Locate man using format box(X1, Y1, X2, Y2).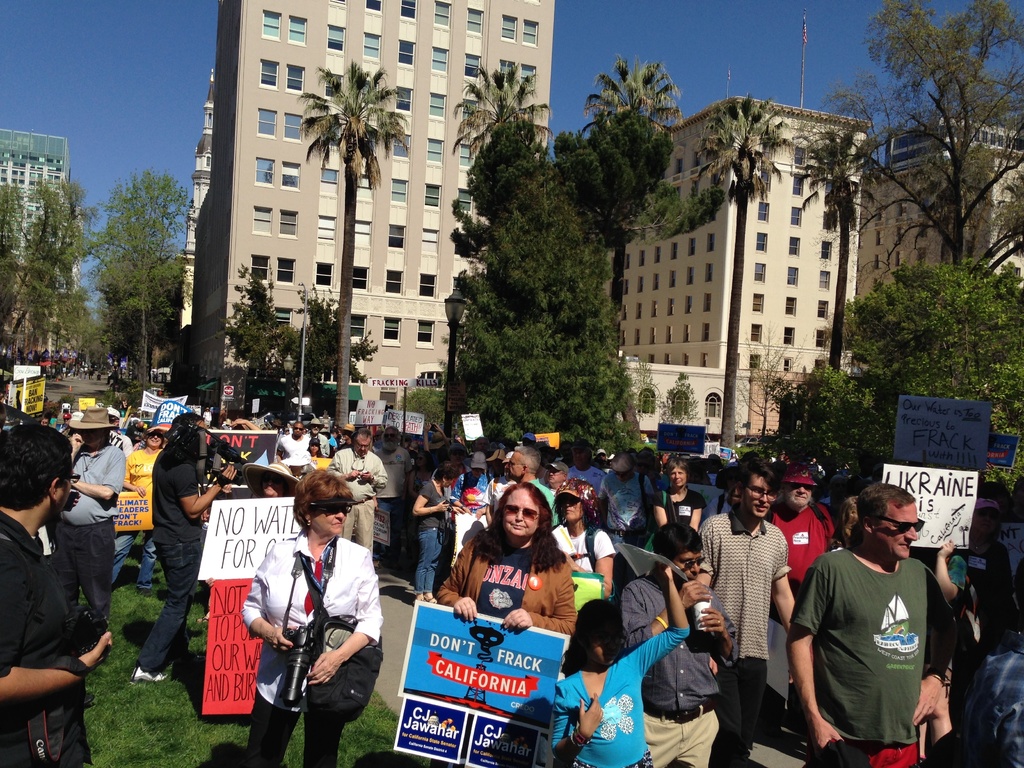
box(692, 461, 799, 767).
